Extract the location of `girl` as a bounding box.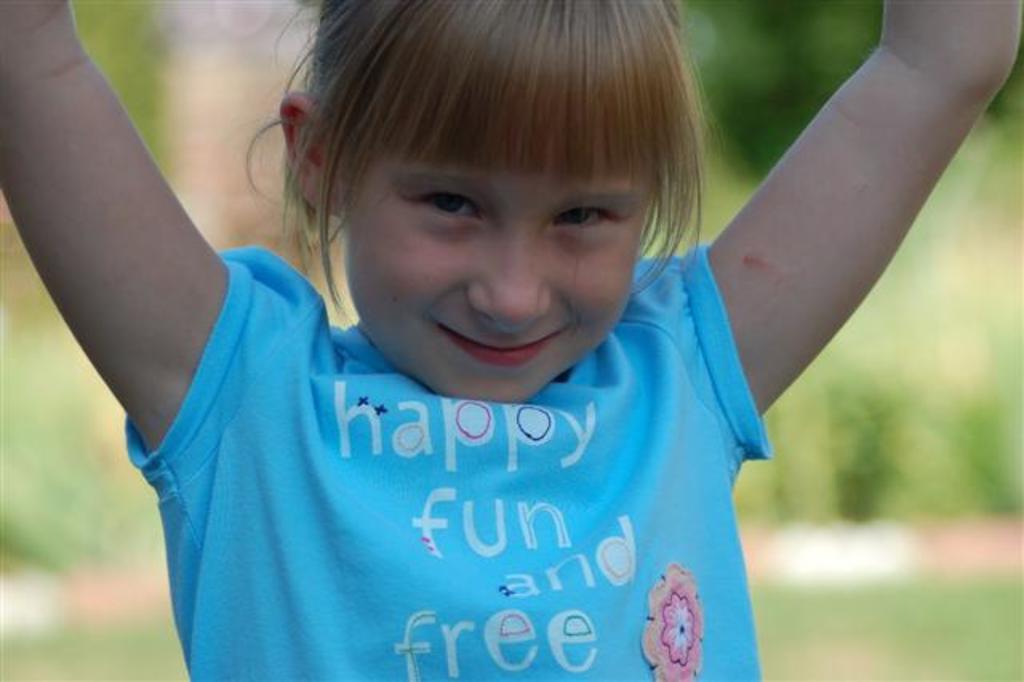
0,0,1022,680.
